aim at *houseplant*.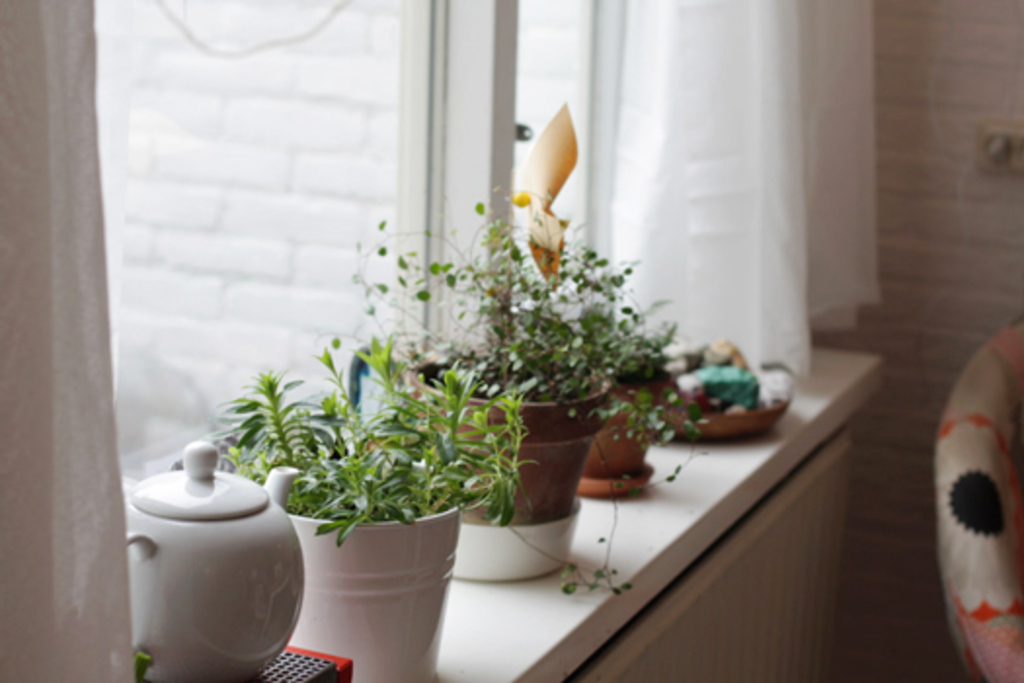
Aimed at [left=197, top=330, right=536, bottom=681].
